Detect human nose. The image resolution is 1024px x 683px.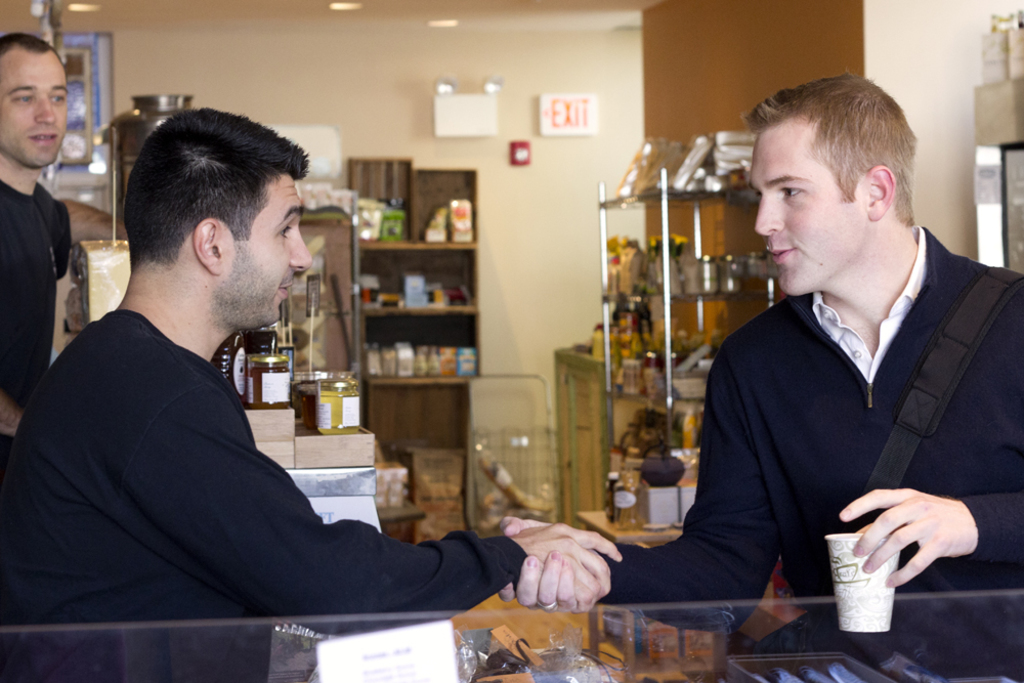
(x1=291, y1=232, x2=315, y2=275).
